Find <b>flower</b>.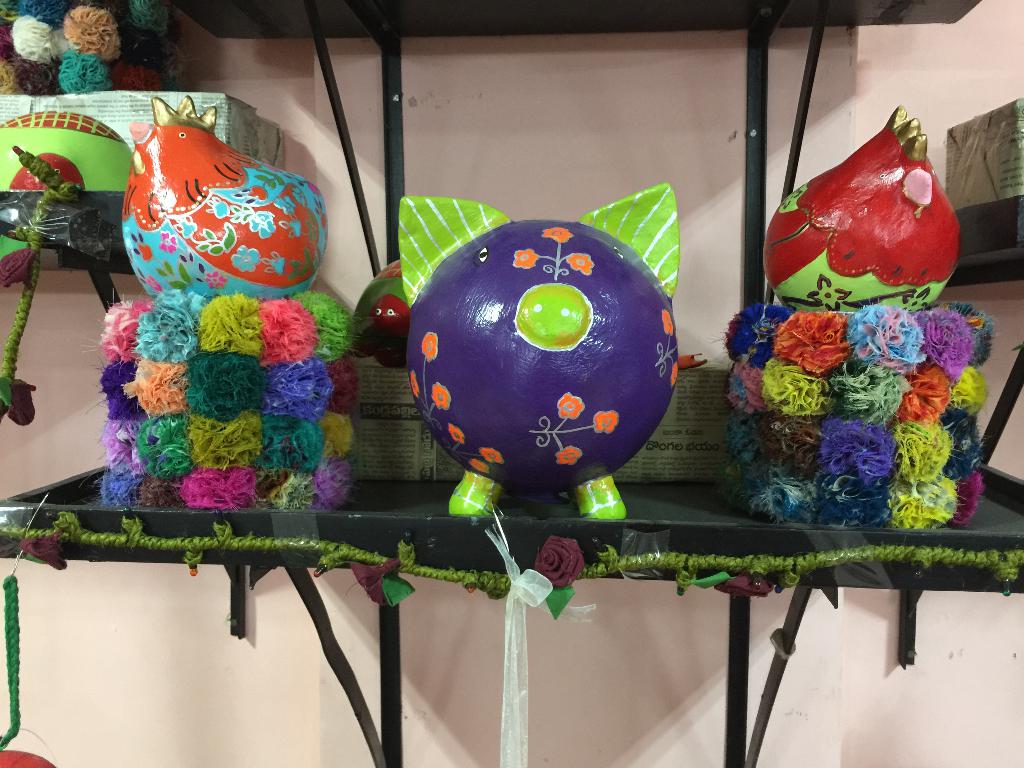
BBox(23, 527, 71, 570).
